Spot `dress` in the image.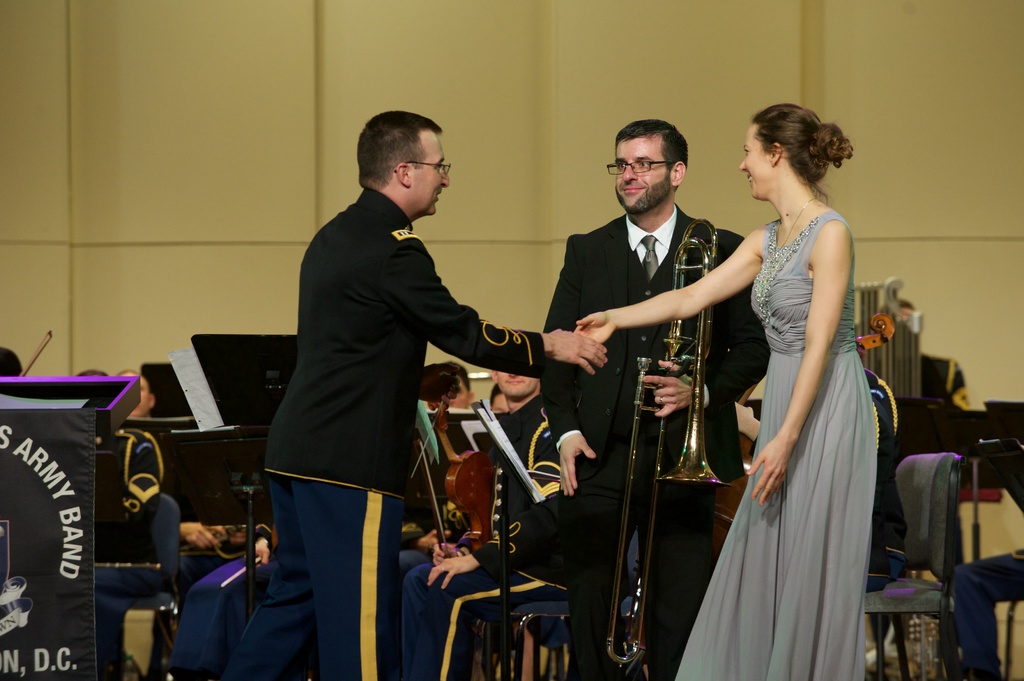
`dress` found at [x1=673, y1=209, x2=876, y2=680].
